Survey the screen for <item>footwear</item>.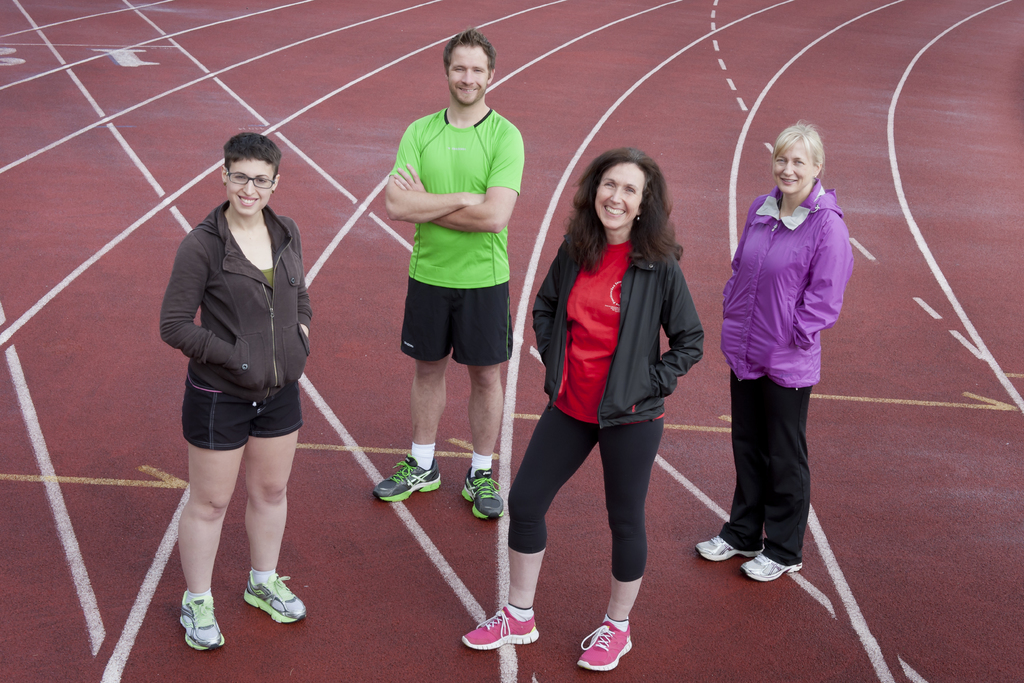
Survey found: 687,533,763,564.
